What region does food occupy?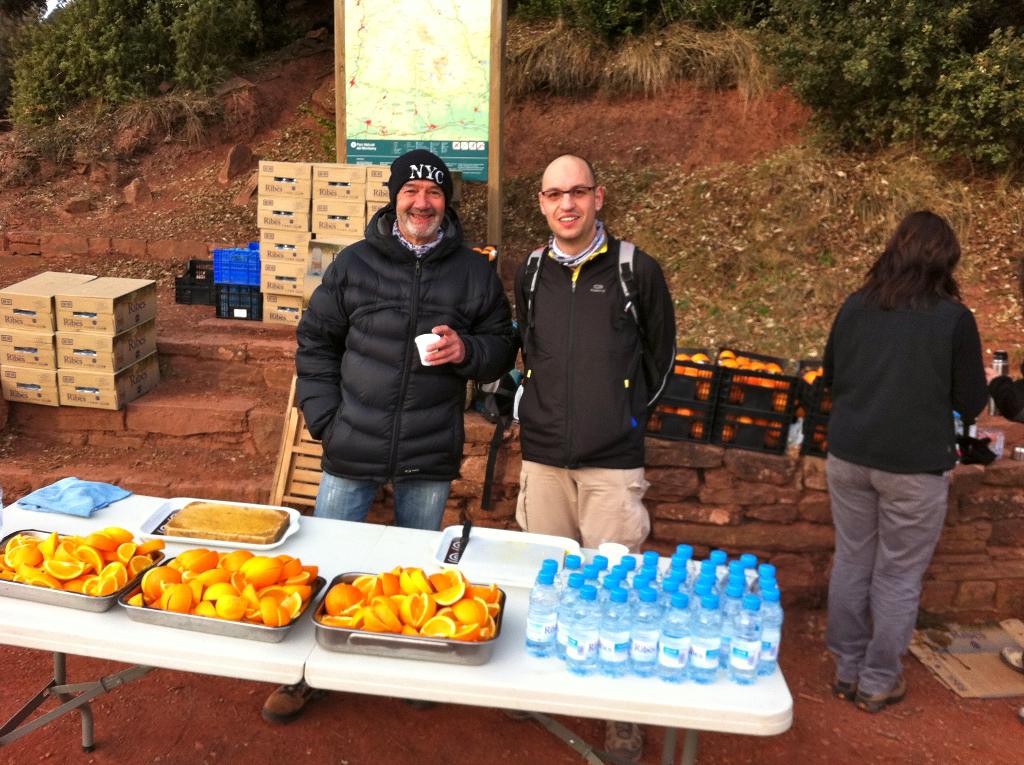
bbox=[0, 524, 506, 646].
